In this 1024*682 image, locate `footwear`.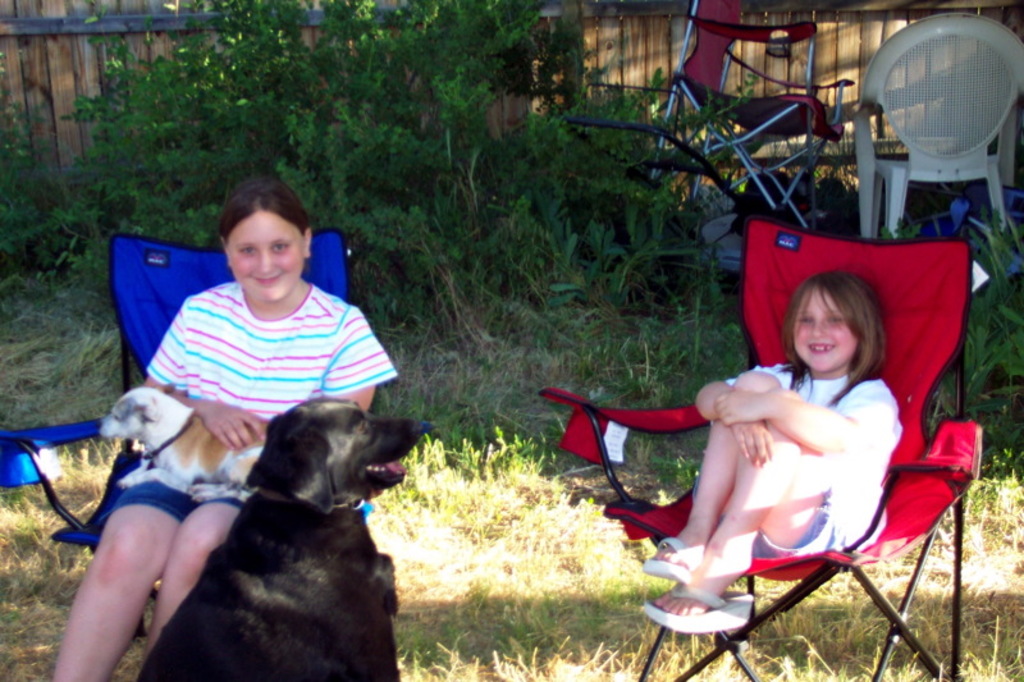
Bounding box: 641 530 696 582.
